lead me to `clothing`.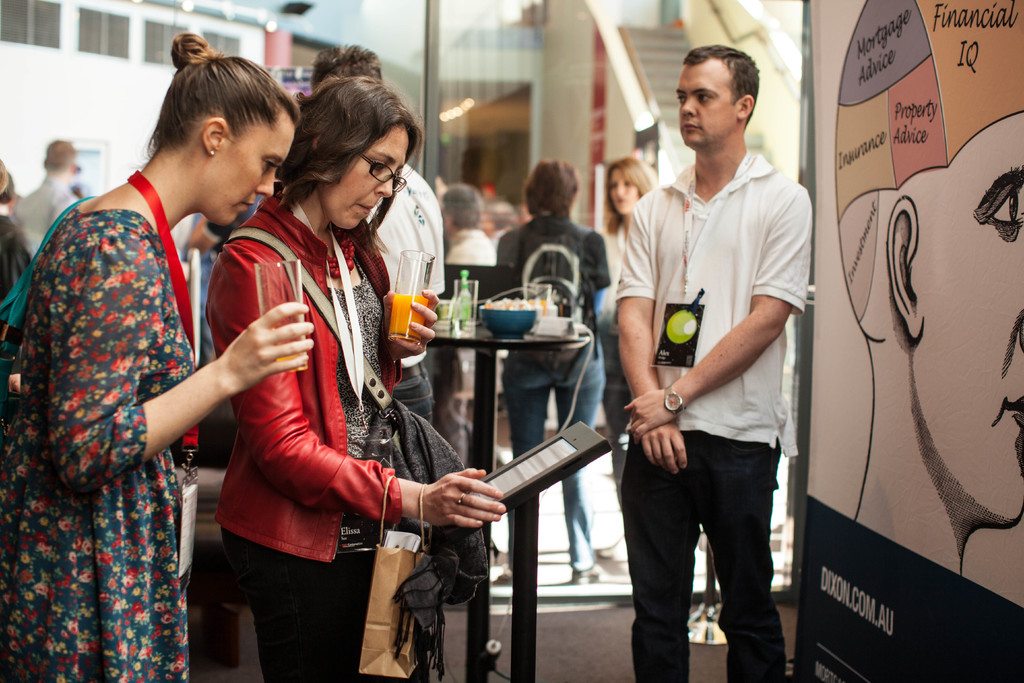
Lead to 202/188/401/682.
